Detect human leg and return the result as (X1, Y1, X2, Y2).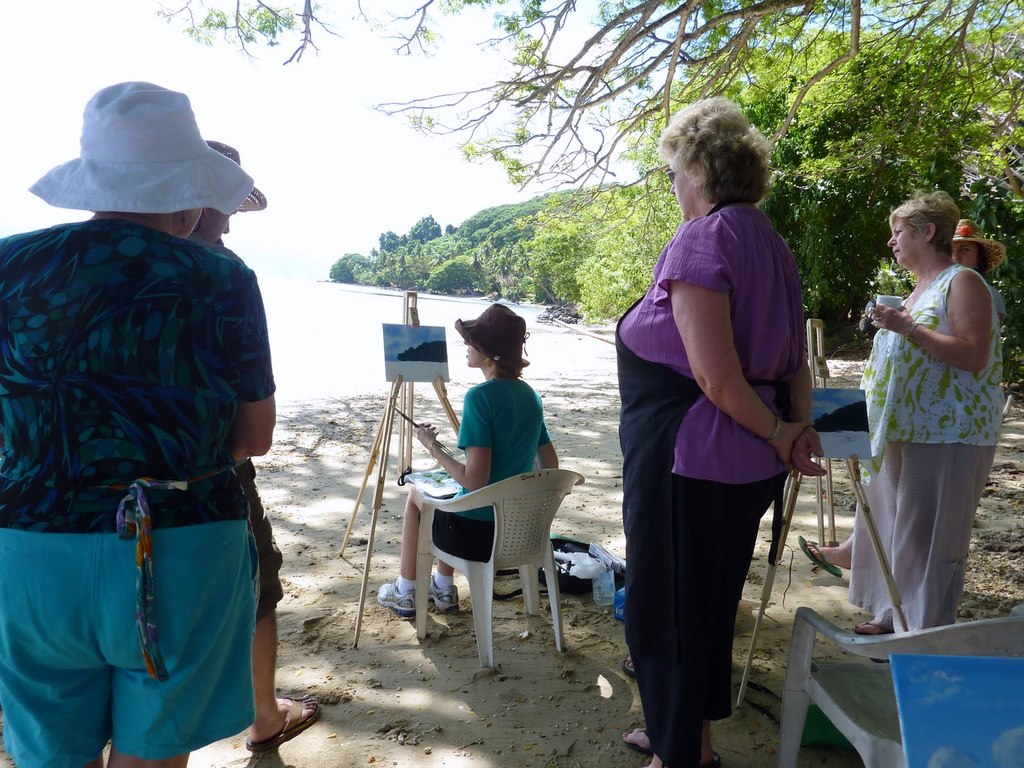
(806, 541, 853, 570).
